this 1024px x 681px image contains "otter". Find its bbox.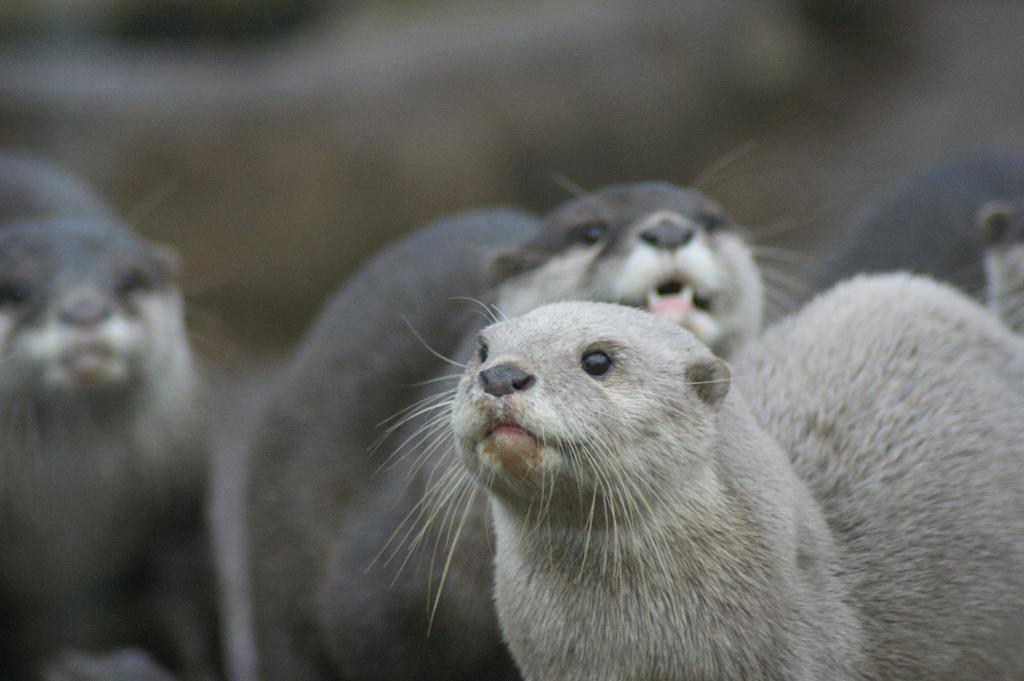
x1=0 y1=146 x2=237 y2=680.
